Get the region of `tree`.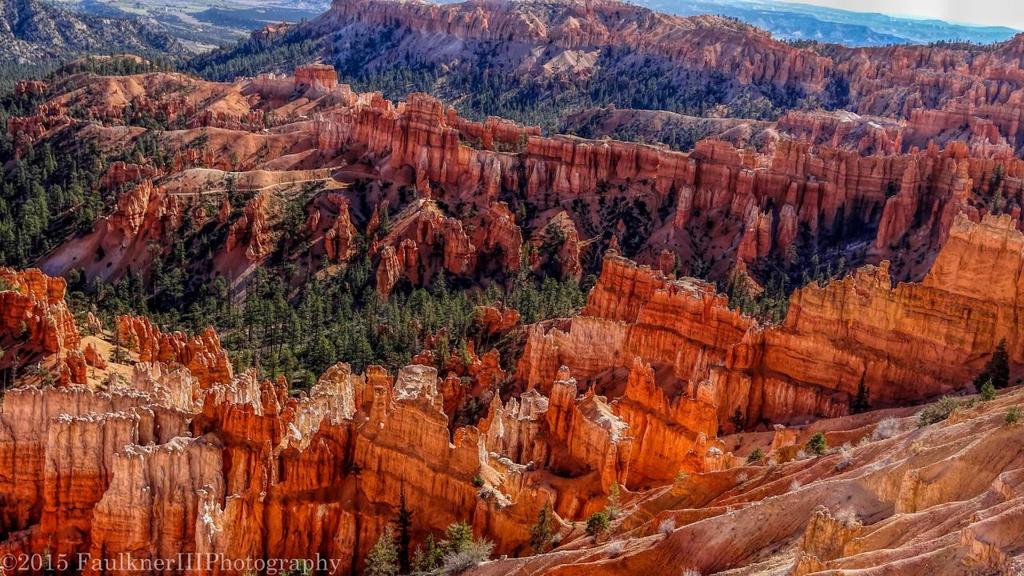
box(363, 526, 398, 575).
